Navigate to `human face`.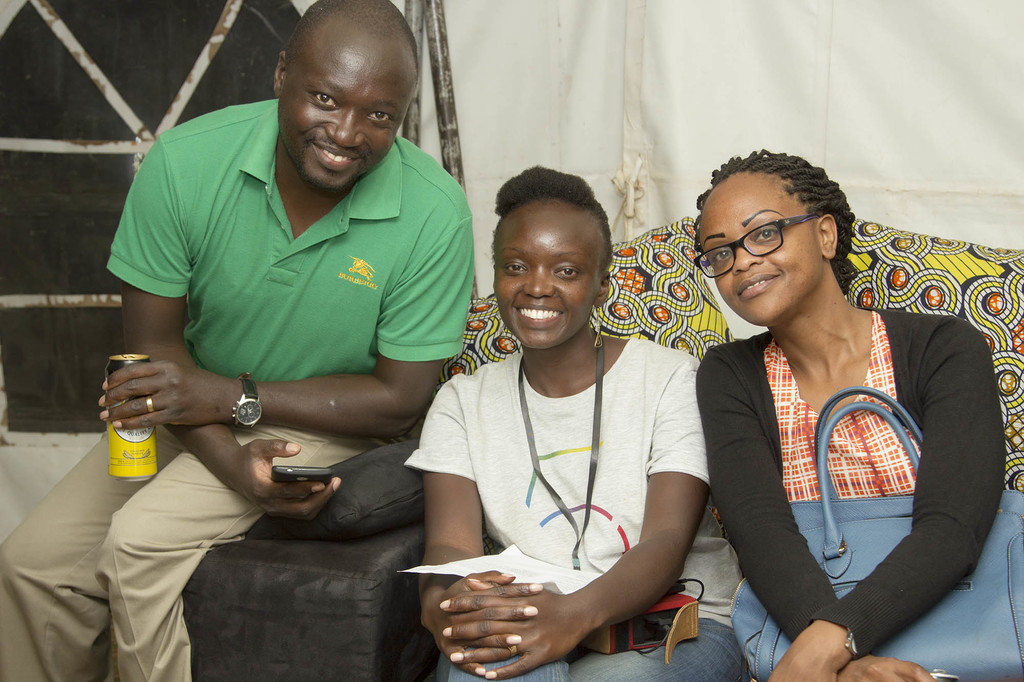
Navigation target: 490/199/600/347.
